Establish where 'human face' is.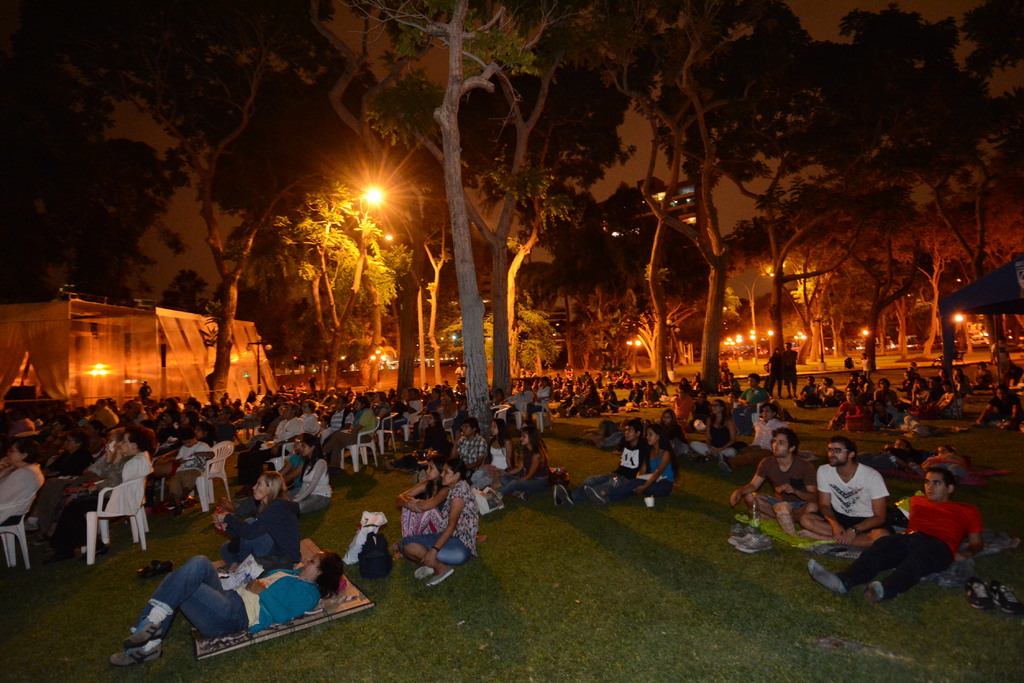
Established at bbox(773, 432, 786, 456).
